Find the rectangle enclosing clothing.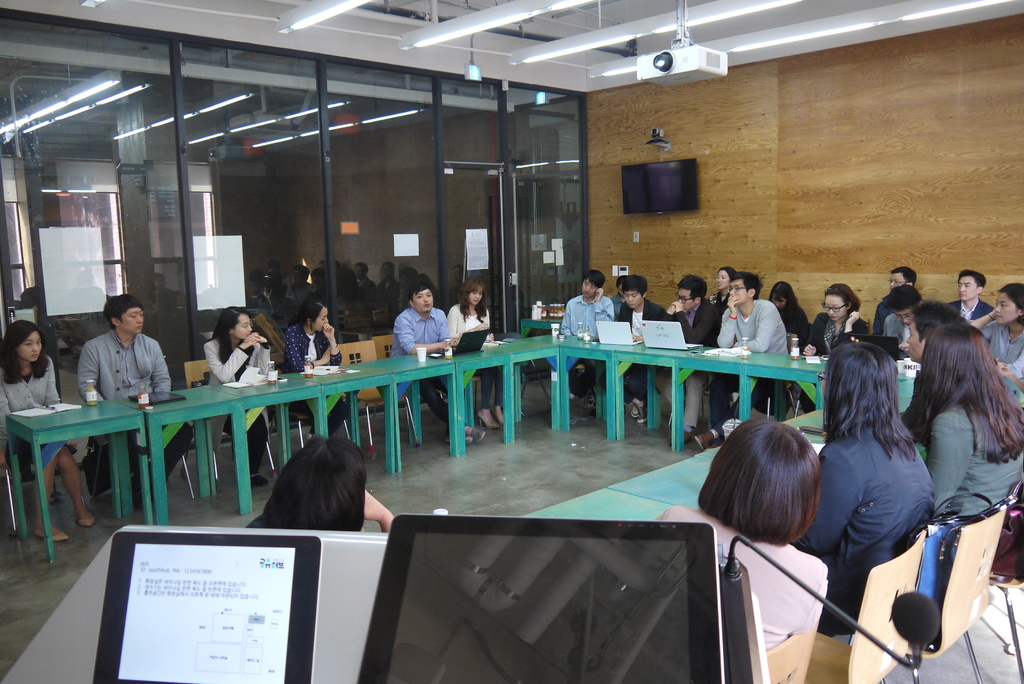
[left=608, top=291, right=620, bottom=315].
